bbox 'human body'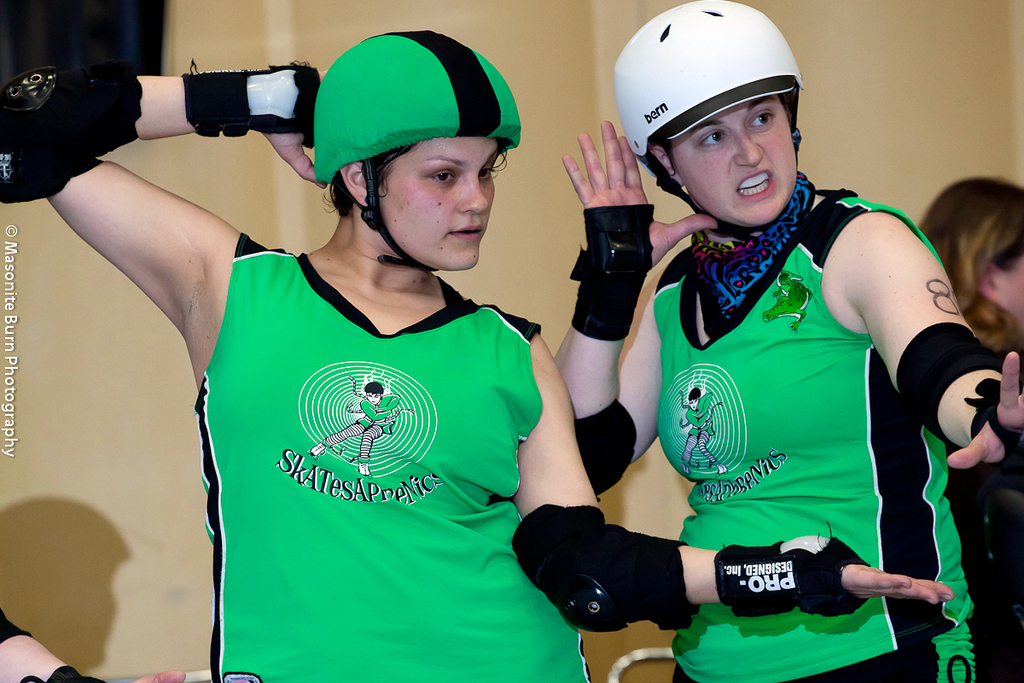
BBox(0, 62, 960, 682)
